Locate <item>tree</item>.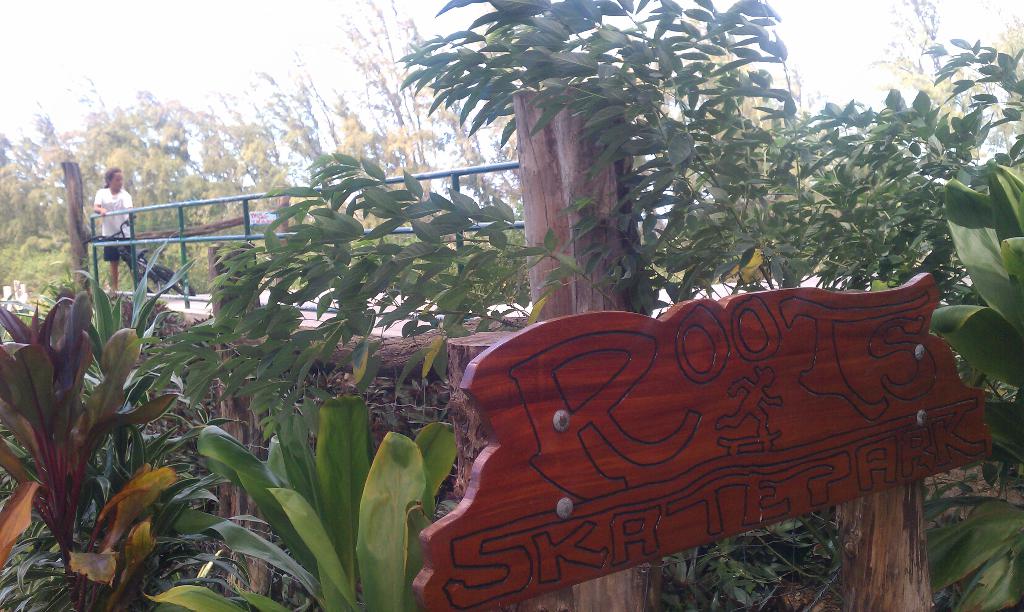
Bounding box: (111, 6, 1023, 611).
